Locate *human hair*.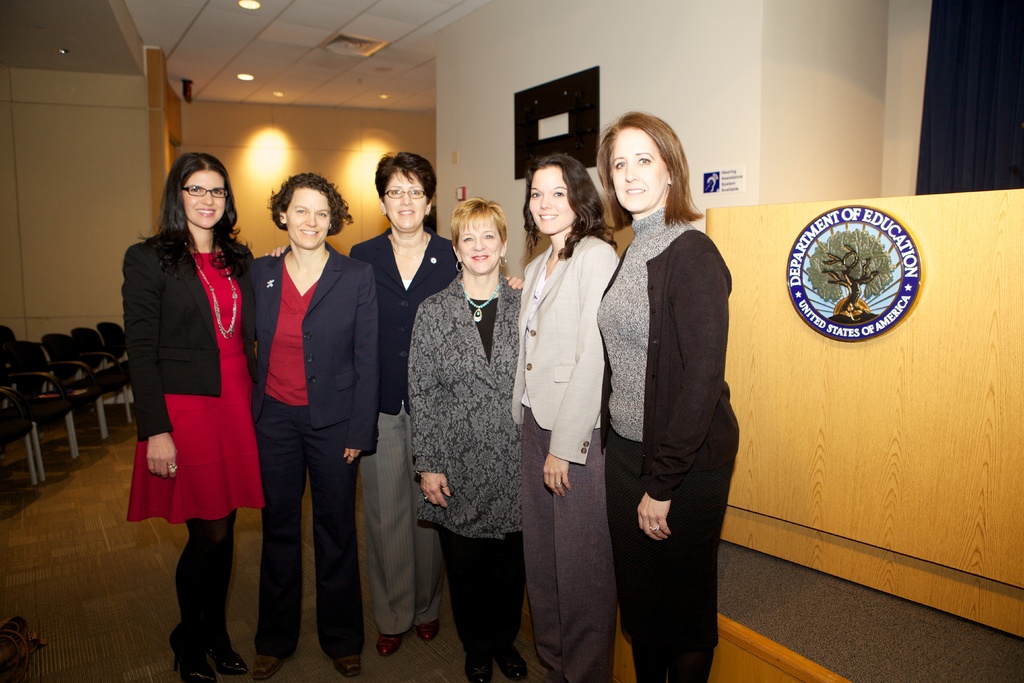
Bounding box: [left=521, top=152, right=620, bottom=271].
